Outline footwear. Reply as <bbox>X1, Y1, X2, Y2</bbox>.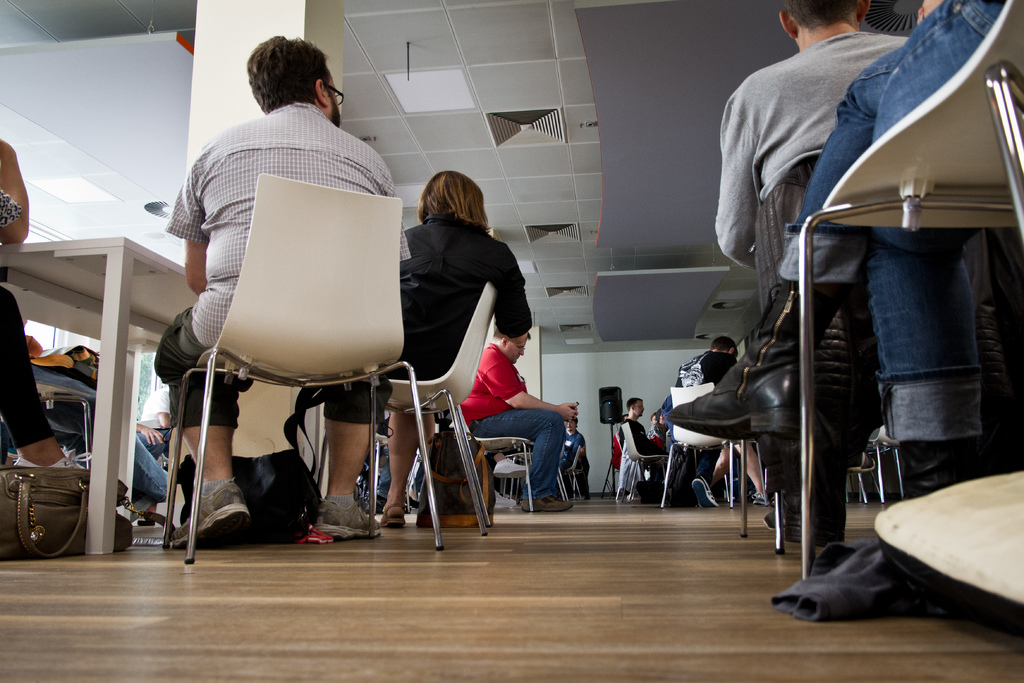
<bbox>691, 477, 721, 509</bbox>.
